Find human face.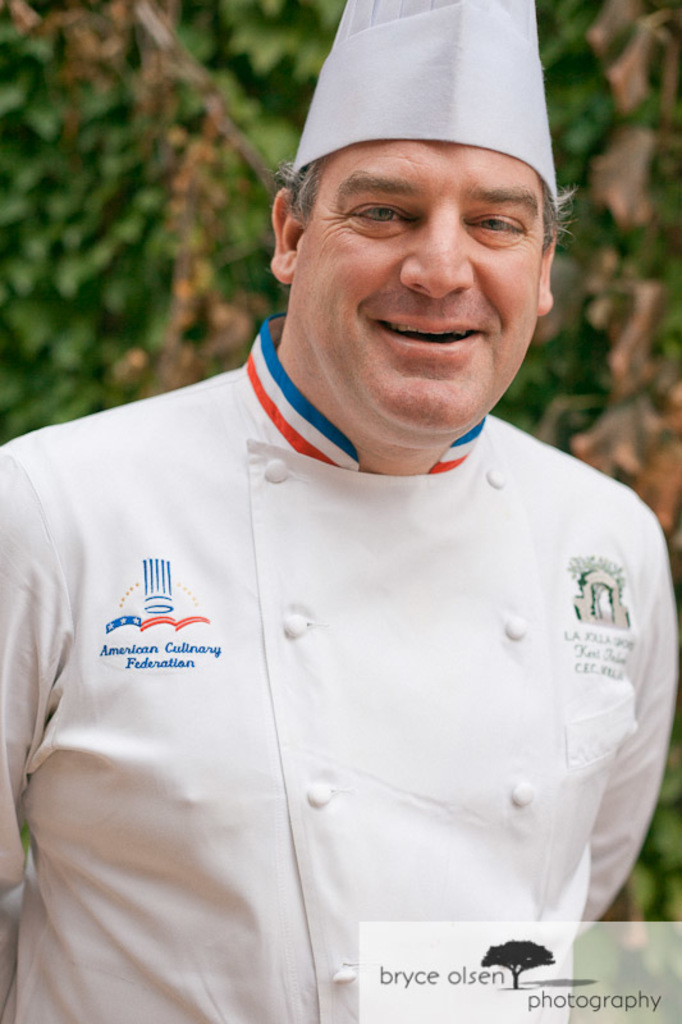
box(301, 140, 548, 438).
